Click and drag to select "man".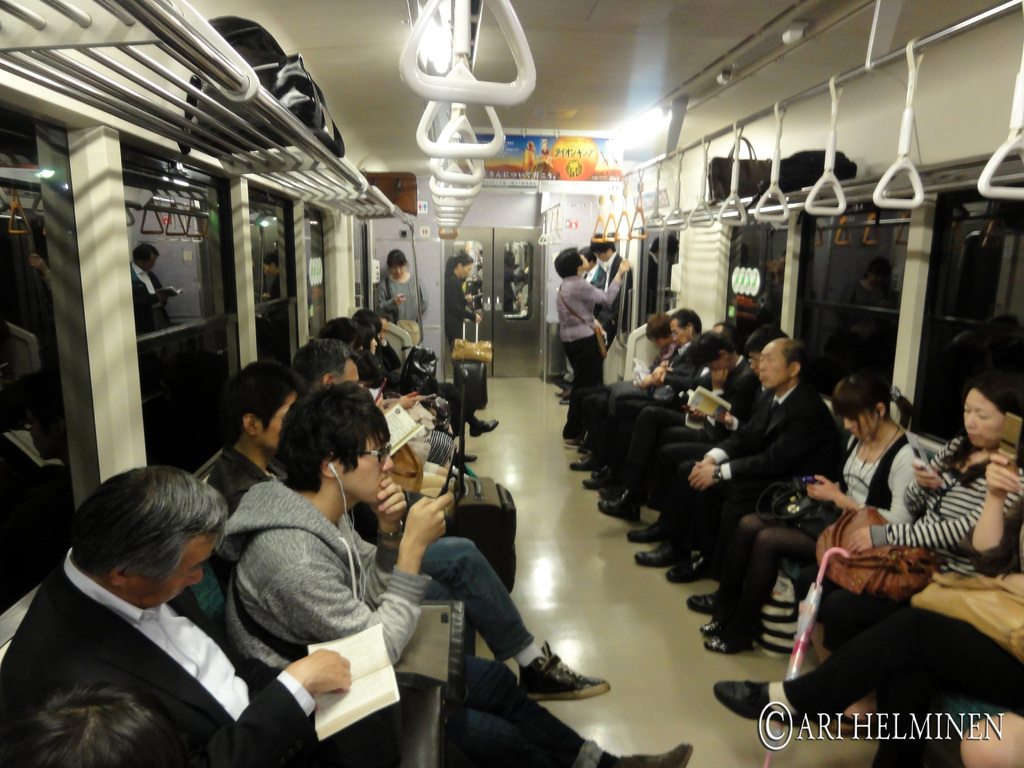
Selection: x1=195, y1=364, x2=611, y2=708.
